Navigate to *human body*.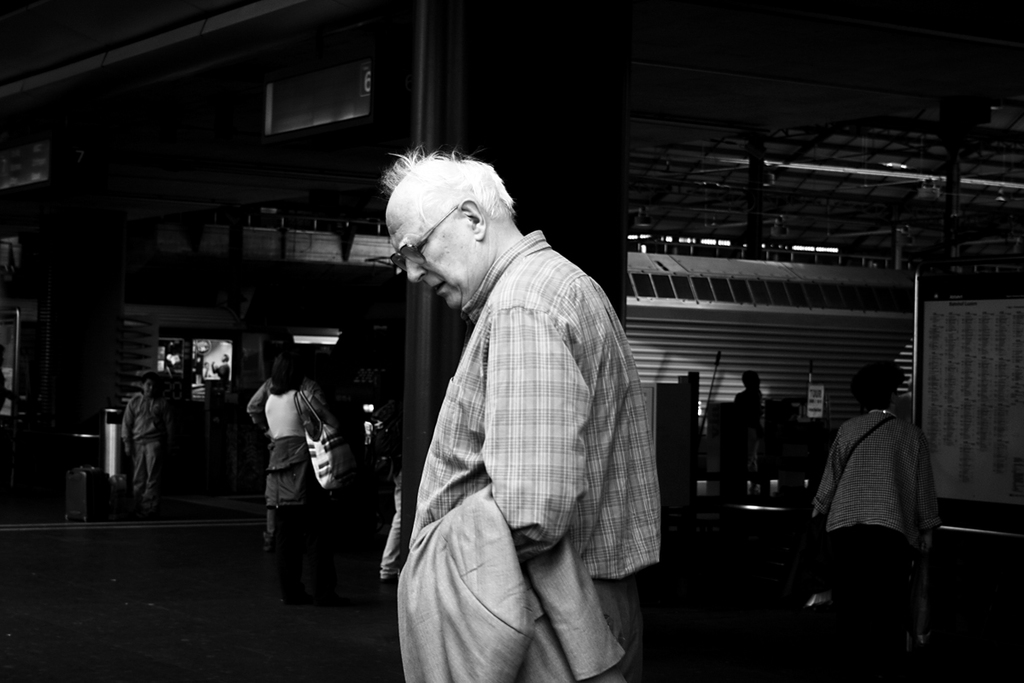
Navigation target: (804,353,941,682).
